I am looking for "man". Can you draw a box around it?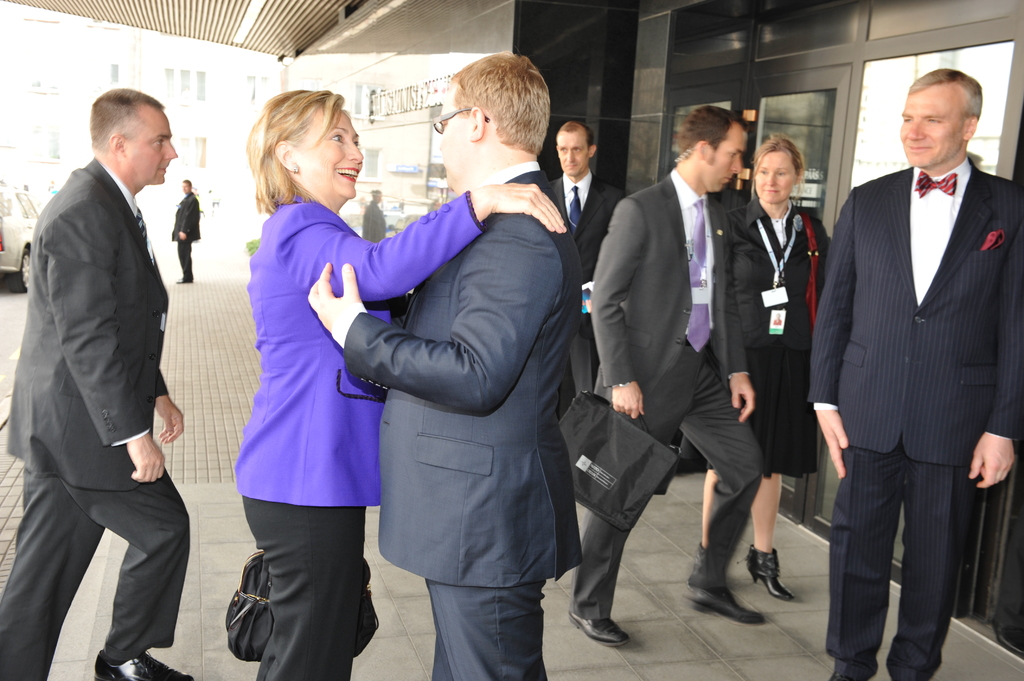
Sure, the bounding box is (left=548, top=116, right=628, bottom=398).
